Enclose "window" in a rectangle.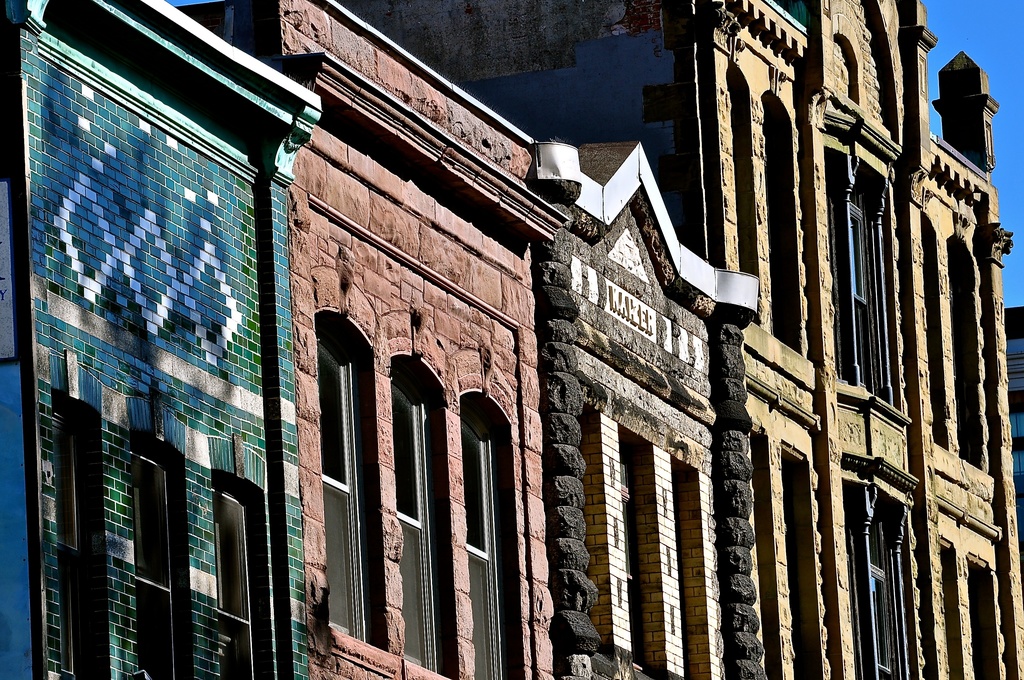
385,358,446,668.
